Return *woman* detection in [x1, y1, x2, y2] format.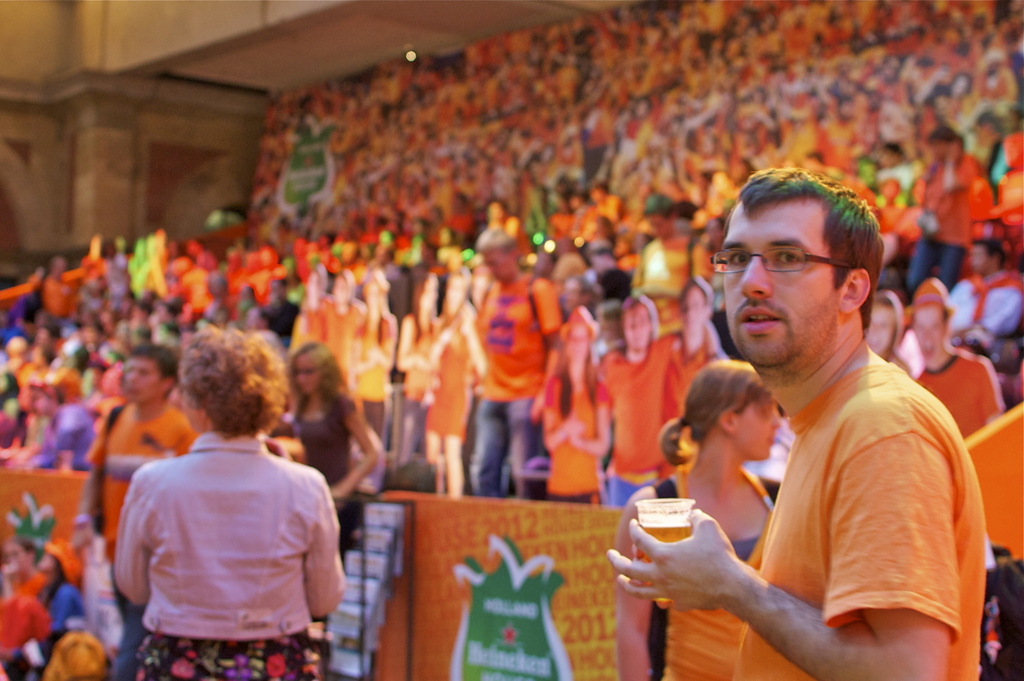
[539, 305, 611, 502].
